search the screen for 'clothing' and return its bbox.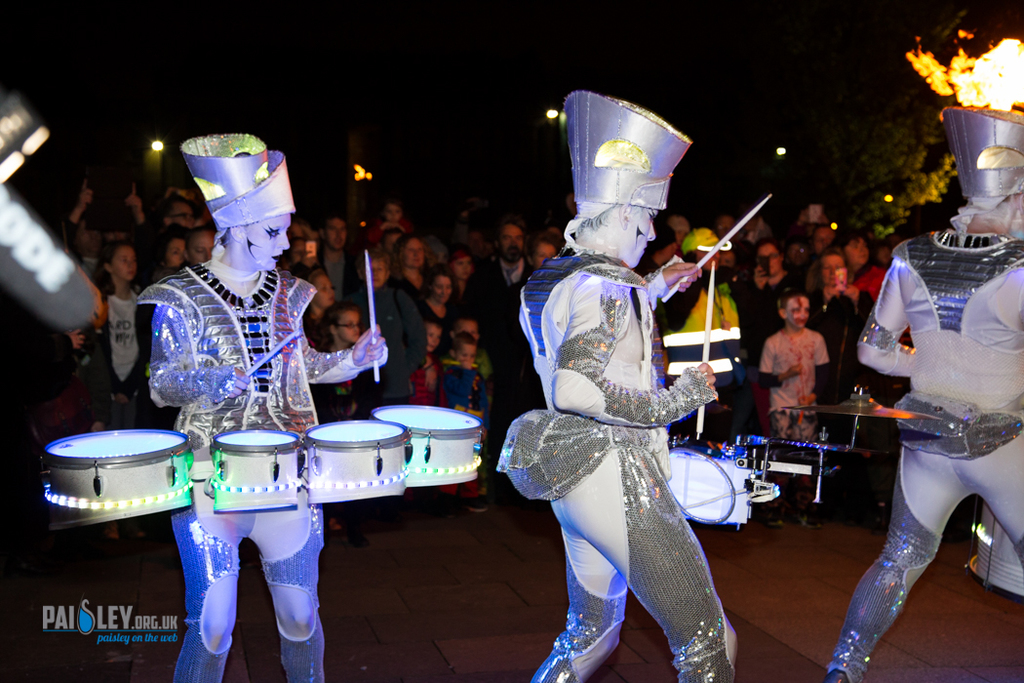
Found: bbox=(136, 256, 330, 682).
